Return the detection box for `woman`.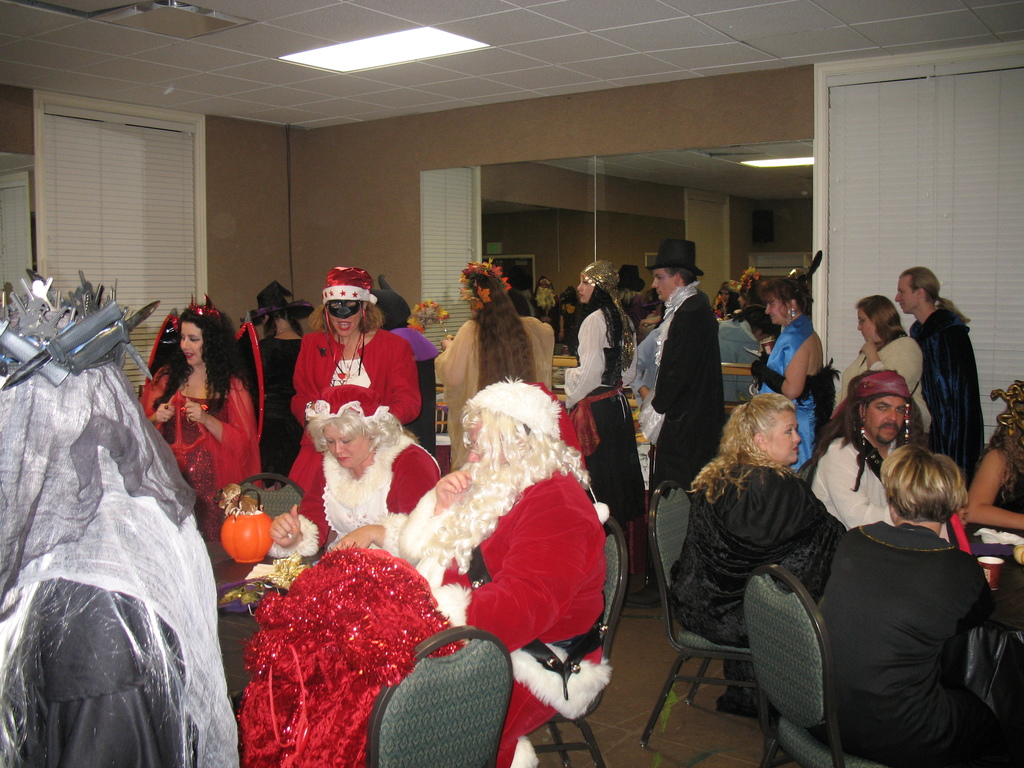
[671,396,850,720].
